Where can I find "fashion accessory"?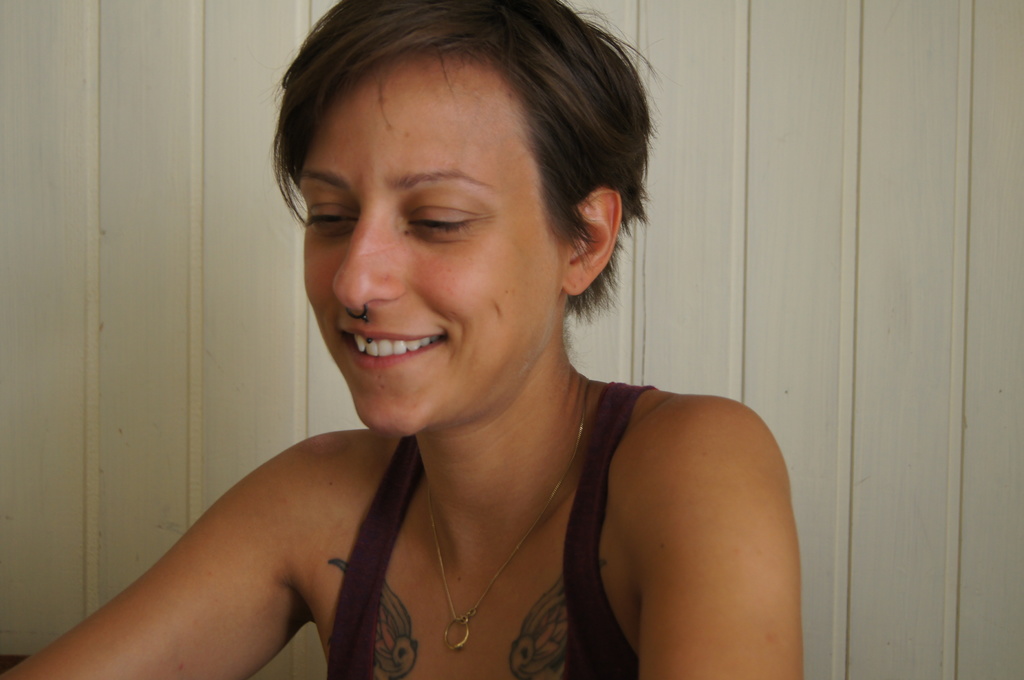
You can find it at (left=365, top=333, right=376, bottom=344).
